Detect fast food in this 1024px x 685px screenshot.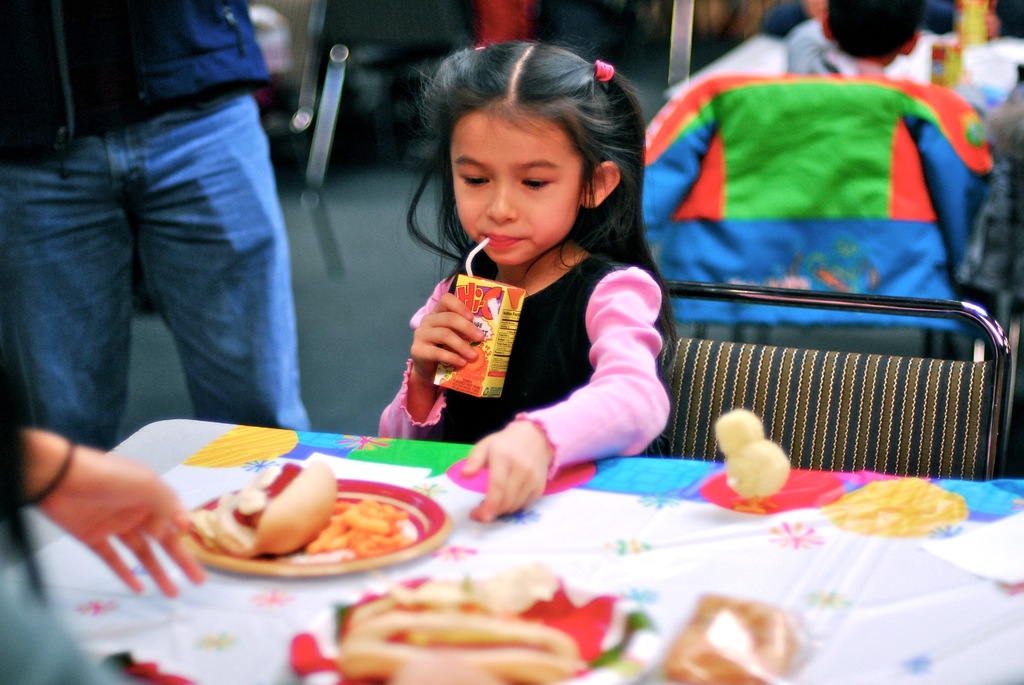
Detection: l=337, t=615, r=586, b=684.
